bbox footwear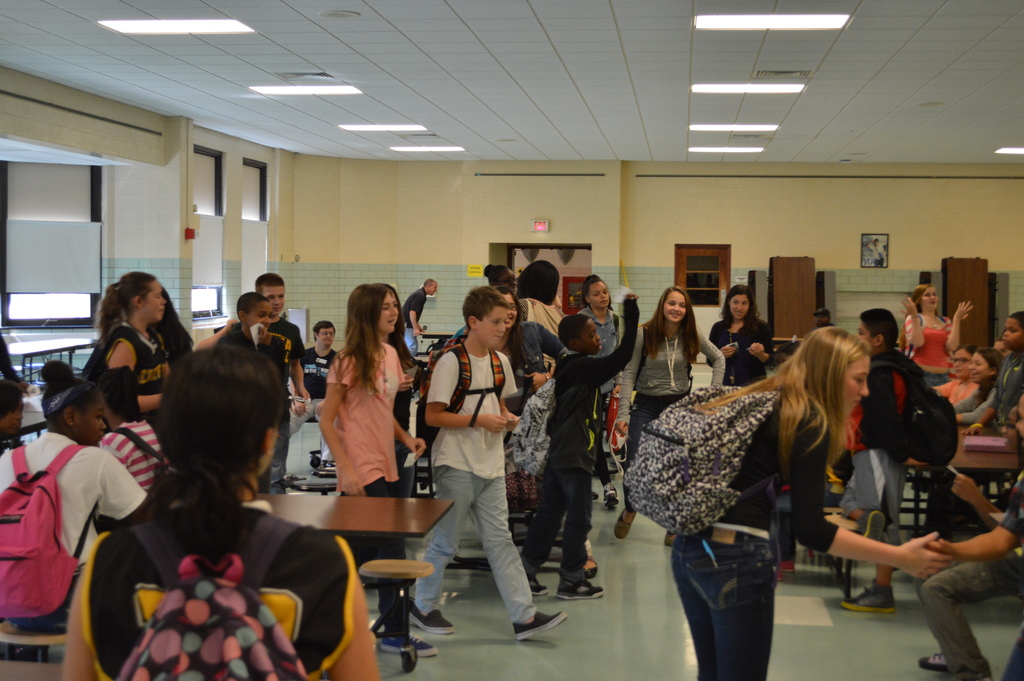
(x1=916, y1=652, x2=945, y2=669)
